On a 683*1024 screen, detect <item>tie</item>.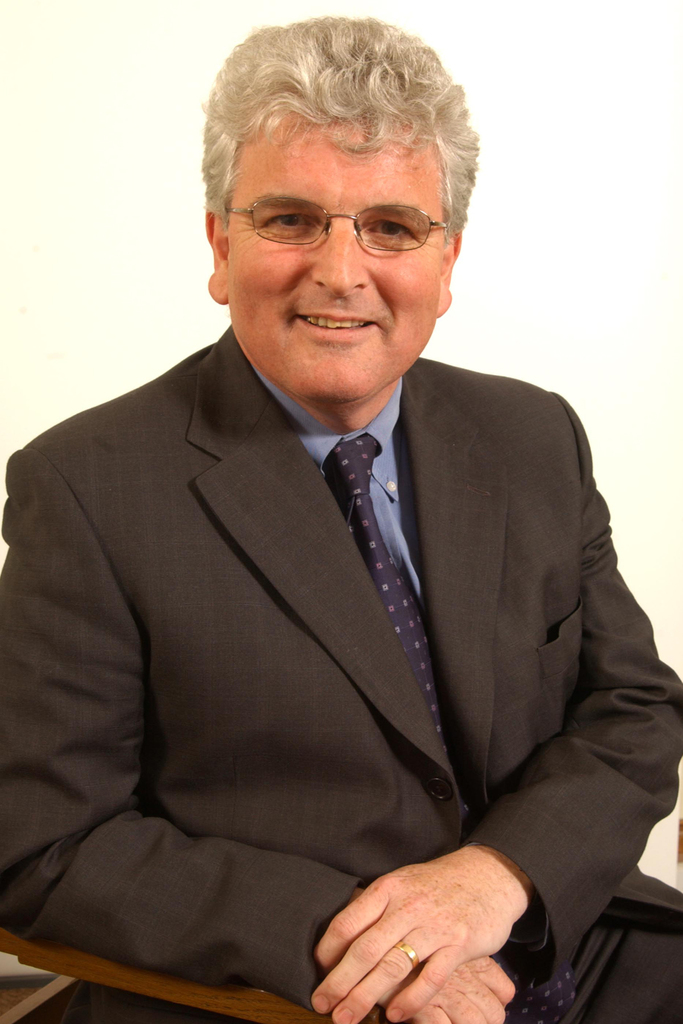
{"left": 324, "top": 433, "right": 455, "bottom": 767}.
